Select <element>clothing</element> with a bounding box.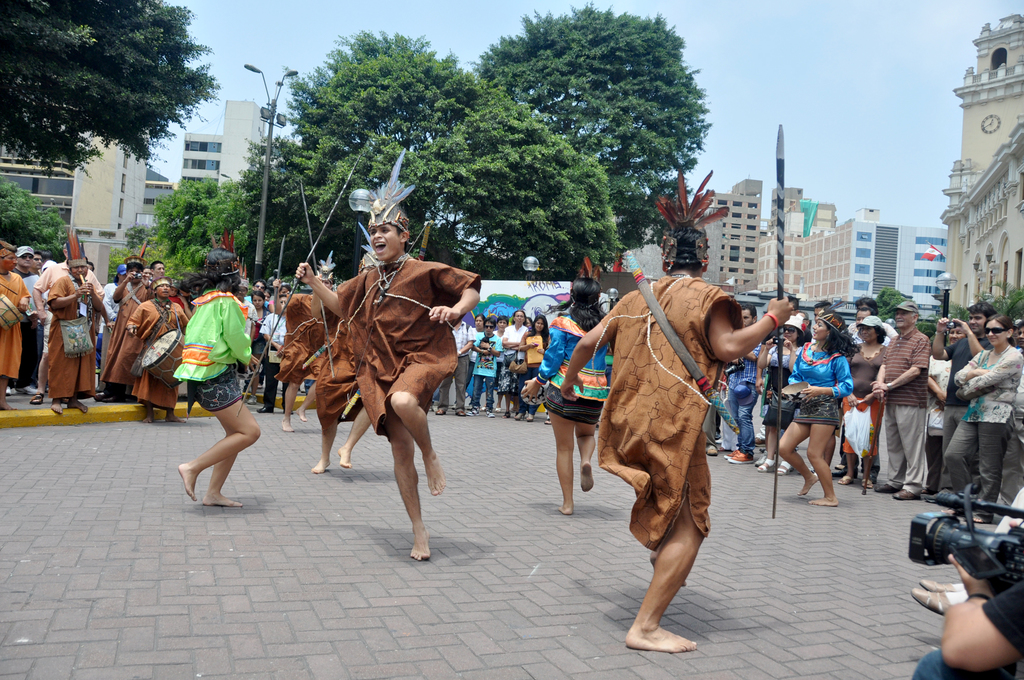
locate(328, 255, 483, 433).
